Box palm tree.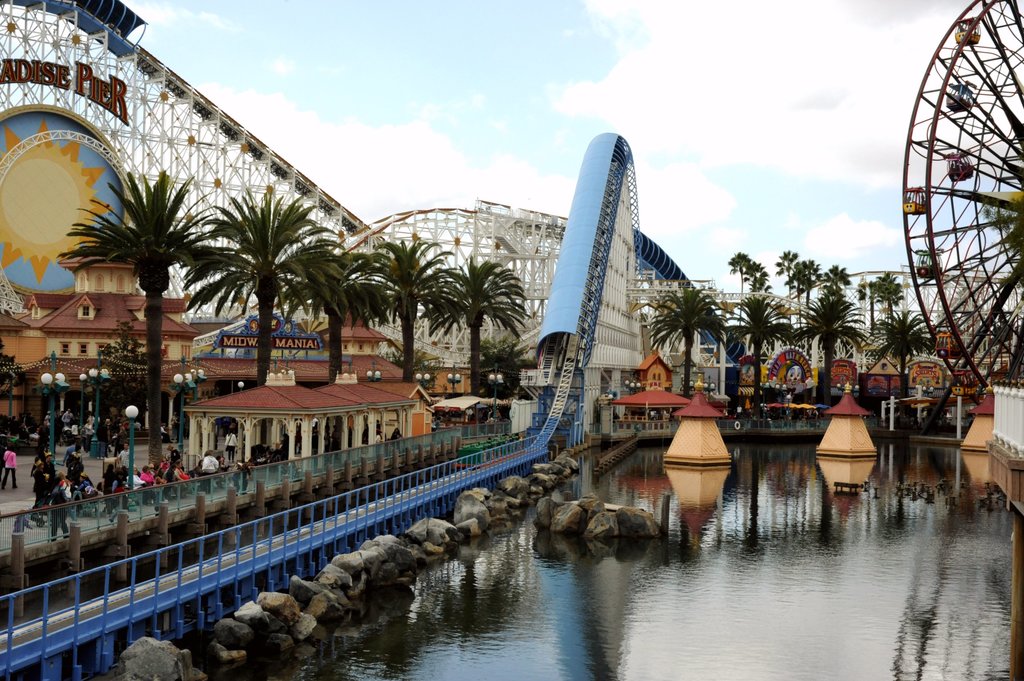
detection(264, 248, 377, 383).
